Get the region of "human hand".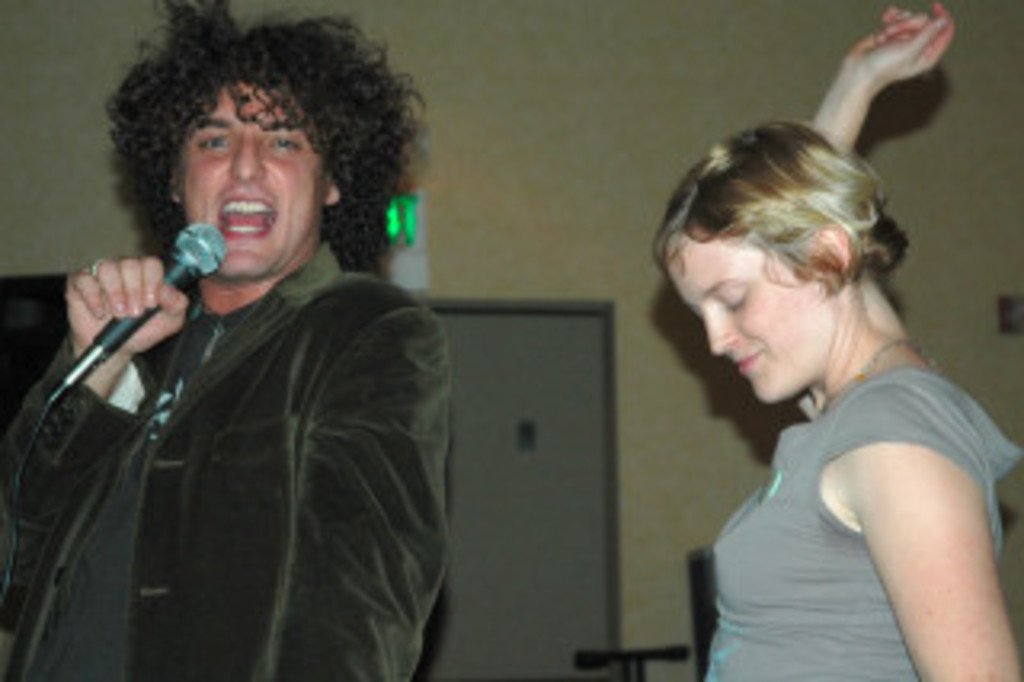
left=838, top=0, right=957, bottom=96.
